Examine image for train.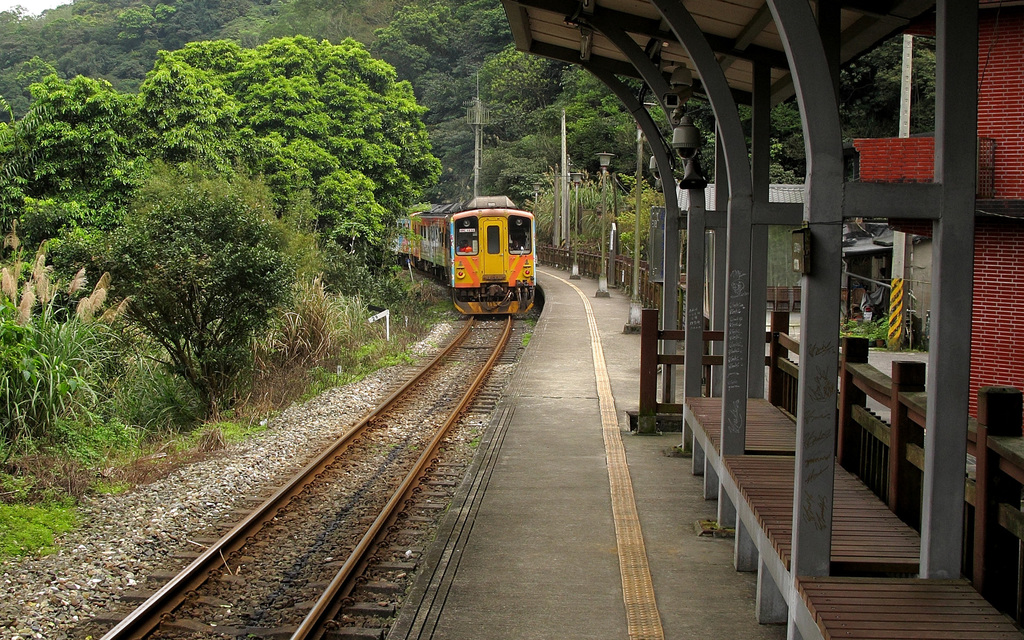
Examination result: (x1=387, y1=194, x2=539, y2=321).
